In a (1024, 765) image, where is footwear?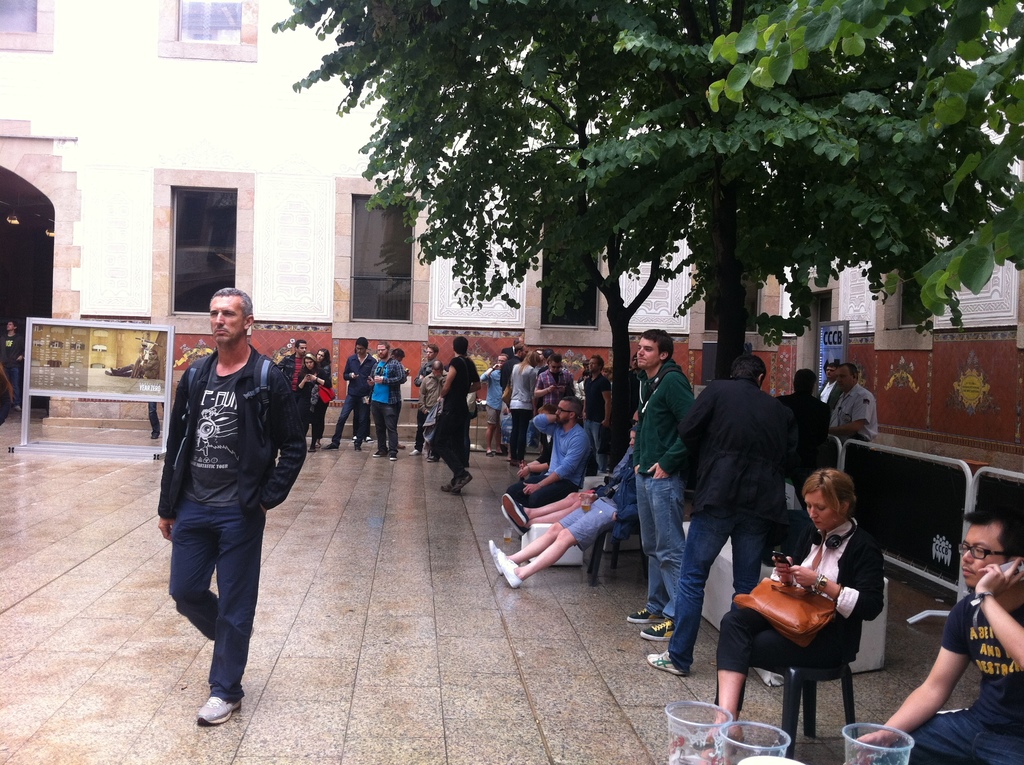
(629, 604, 657, 625).
